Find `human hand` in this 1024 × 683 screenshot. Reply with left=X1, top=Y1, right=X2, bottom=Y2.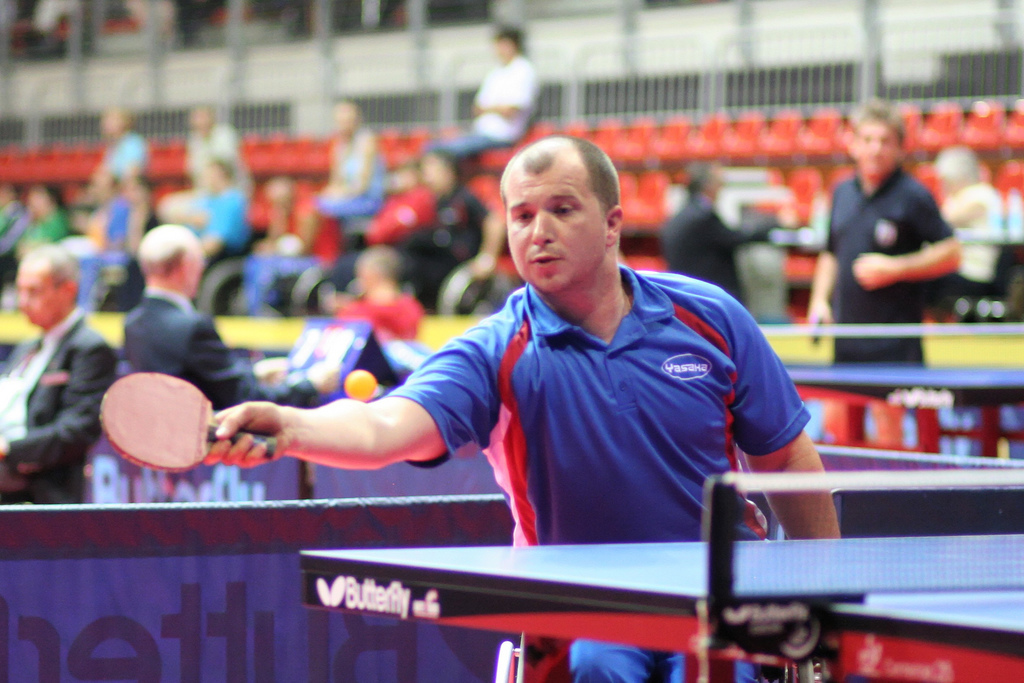
left=205, top=397, right=294, bottom=472.
